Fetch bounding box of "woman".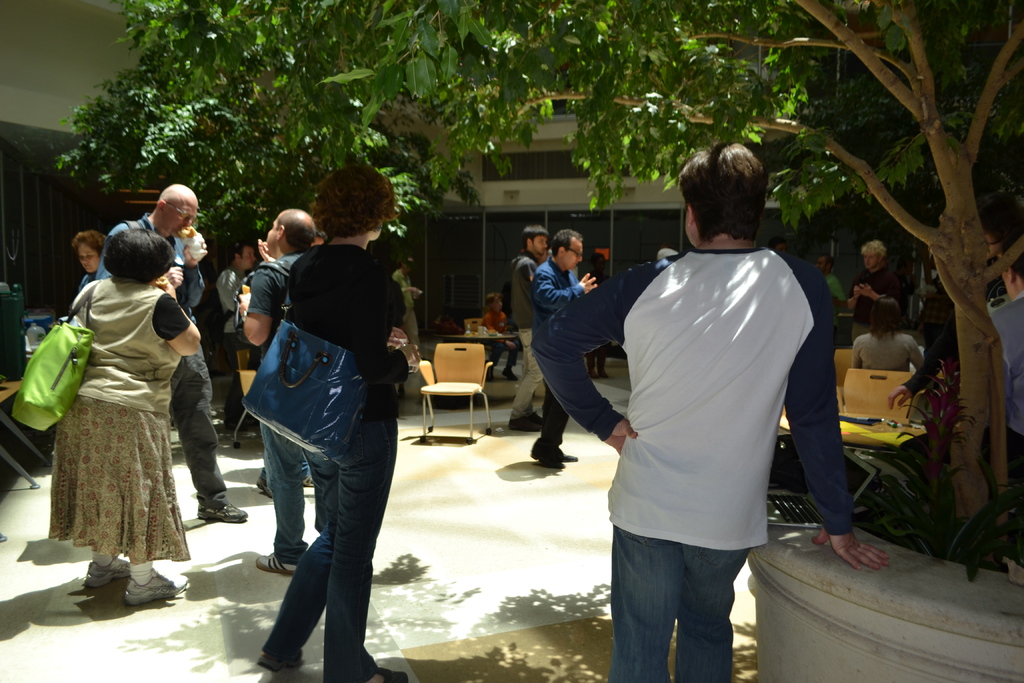
Bbox: Rect(33, 210, 211, 605).
